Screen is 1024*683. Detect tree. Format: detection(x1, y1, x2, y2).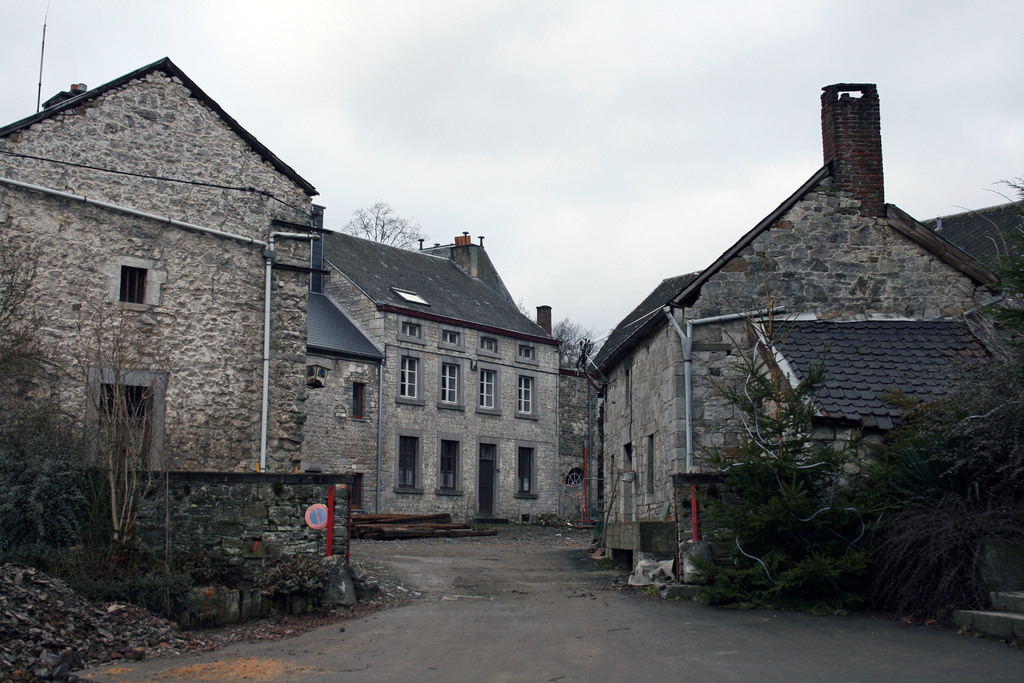
detection(0, 234, 111, 616).
